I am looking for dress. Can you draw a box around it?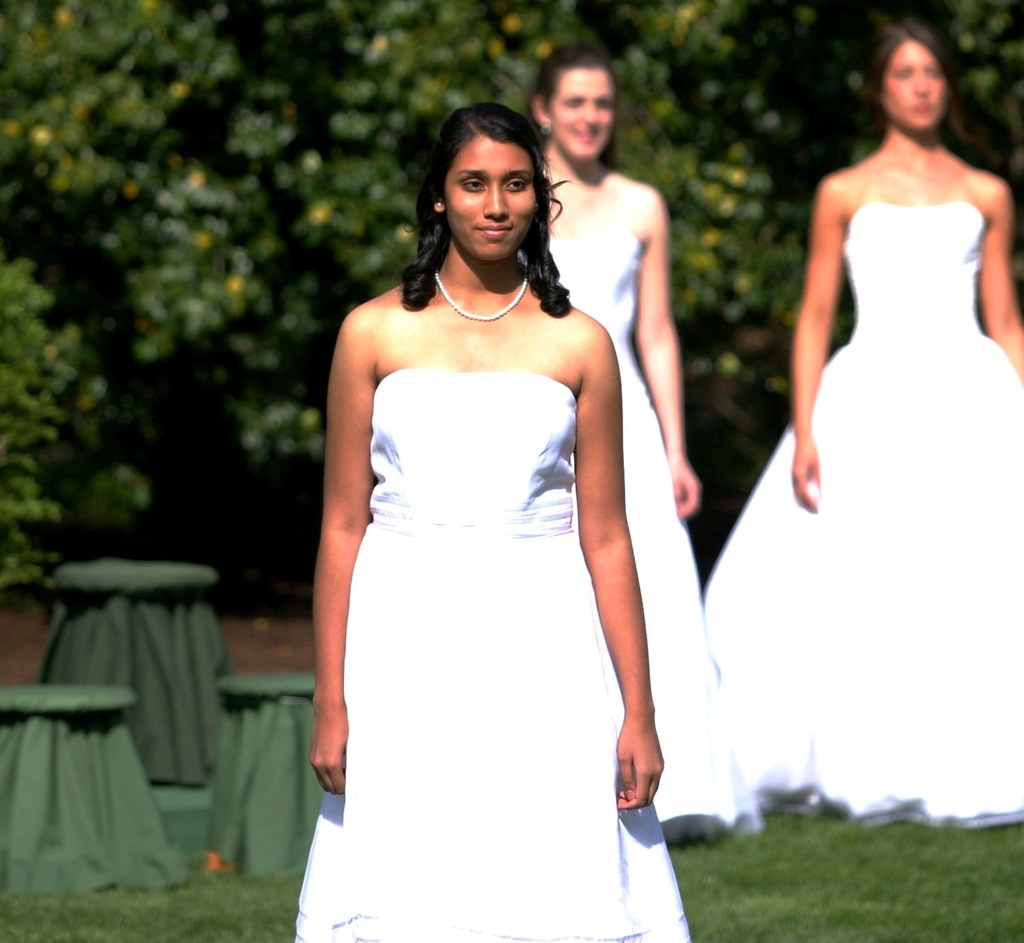
Sure, the bounding box is left=291, top=371, right=687, bottom=942.
